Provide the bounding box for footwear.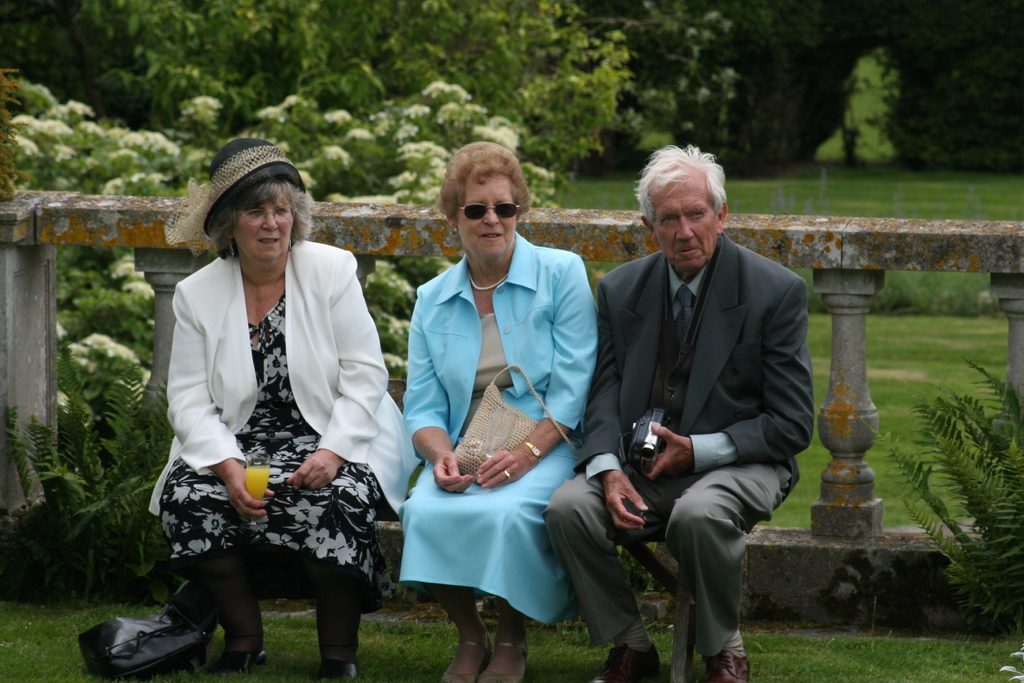
bbox=(595, 636, 660, 682).
